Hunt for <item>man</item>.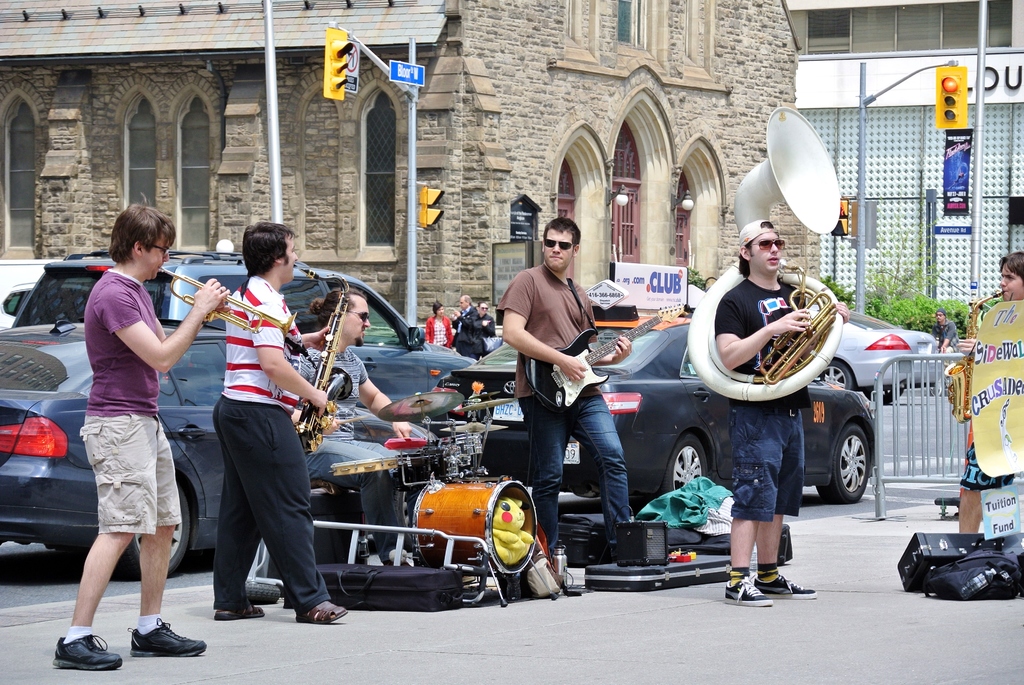
Hunted down at [713, 210, 811, 611].
